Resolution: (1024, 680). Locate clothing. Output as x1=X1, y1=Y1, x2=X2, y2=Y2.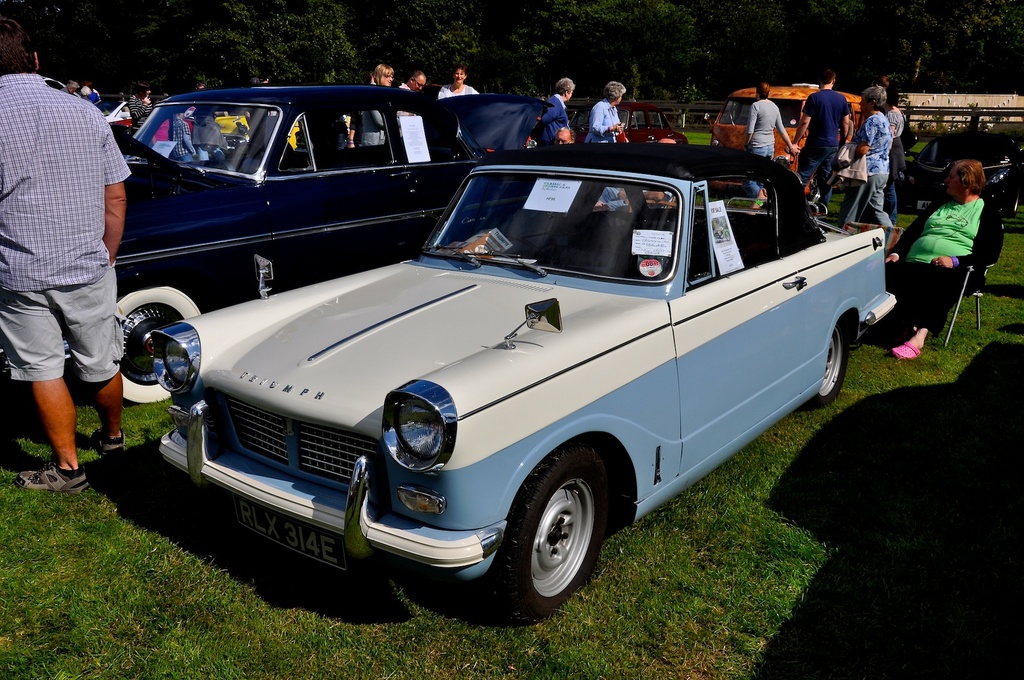
x1=579, y1=100, x2=636, y2=222.
